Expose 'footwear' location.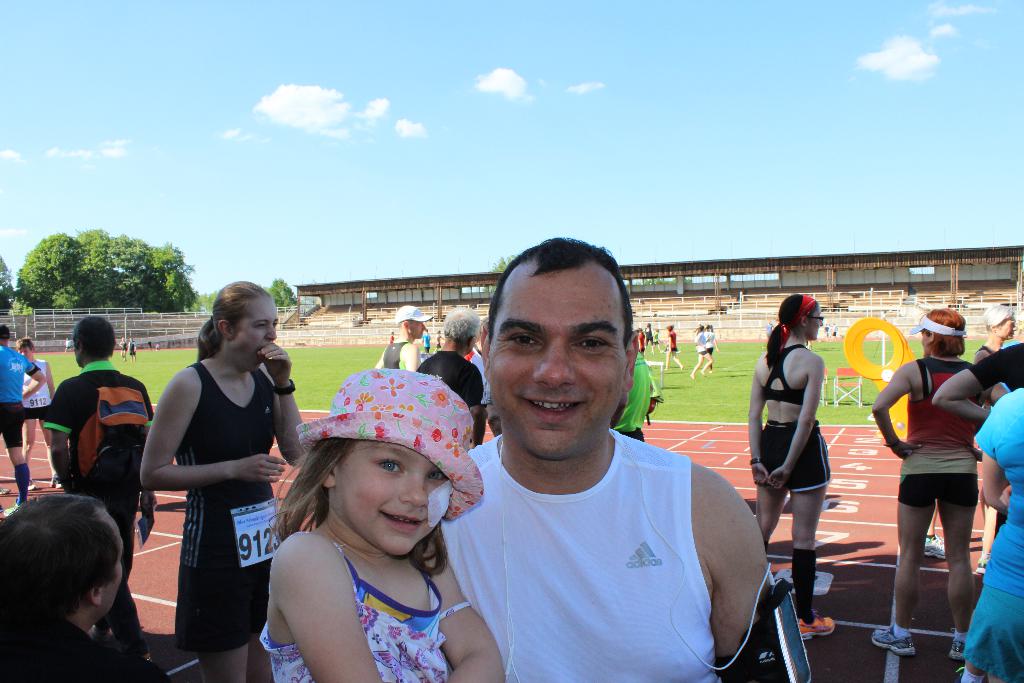
Exposed at (920,529,940,562).
